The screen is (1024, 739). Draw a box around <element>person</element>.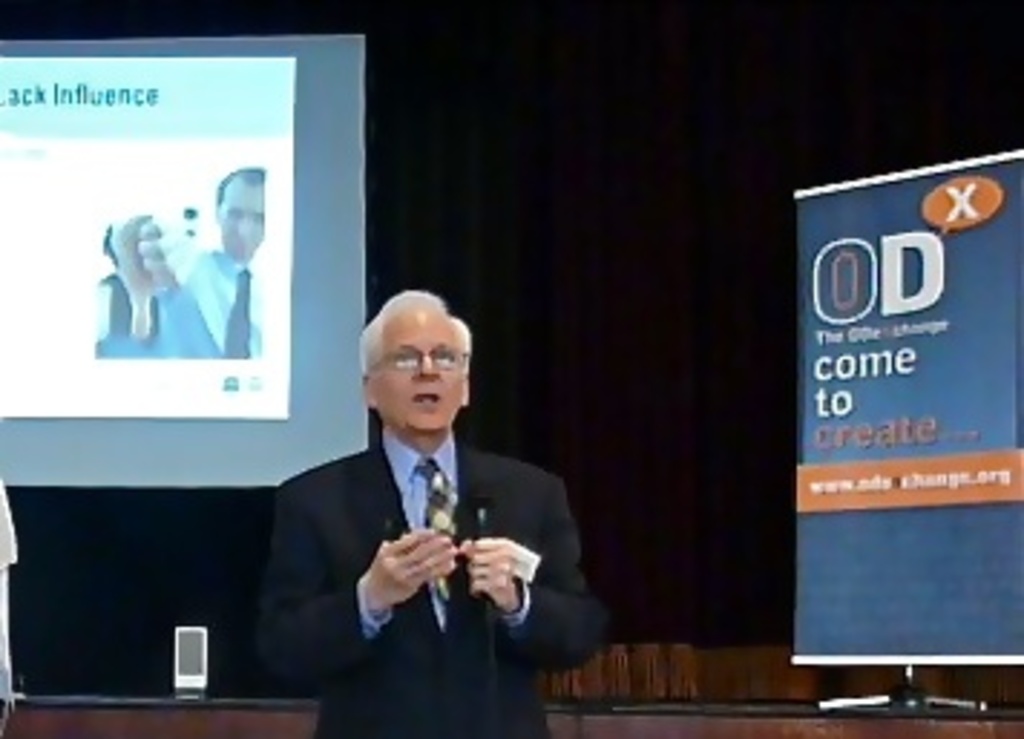
{"left": 95, "top": 207, "right": 221, "bottom": 365}.
